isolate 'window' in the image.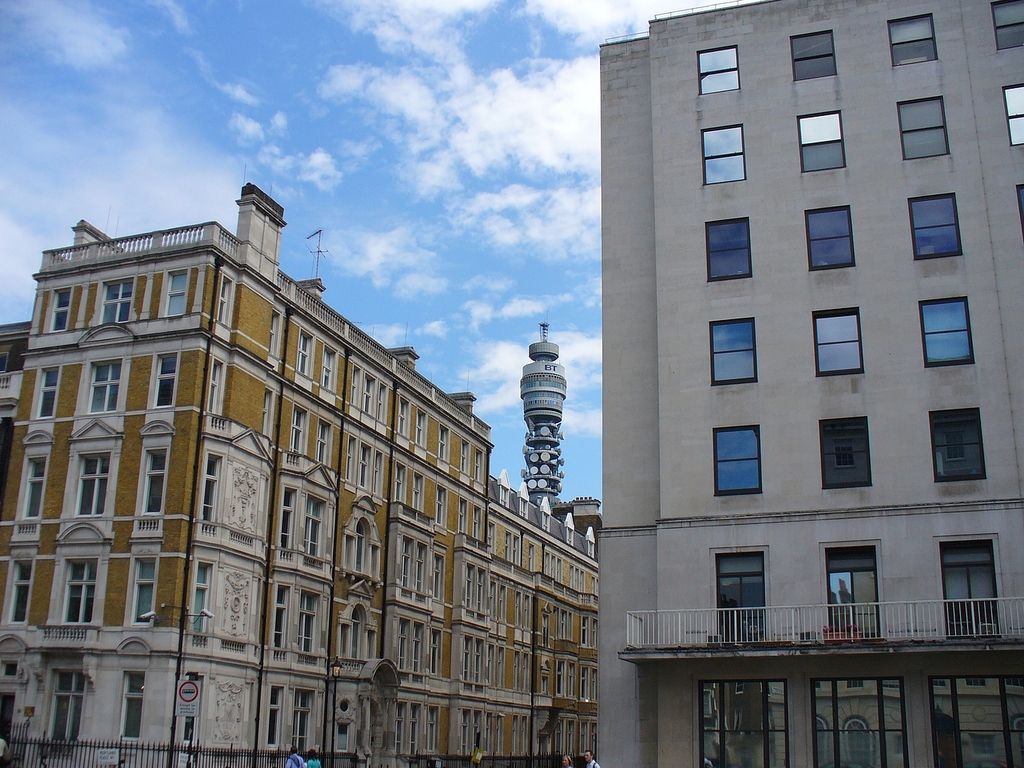
Isolated region: [x1=790, y1=30, x2=838, y2=84].
